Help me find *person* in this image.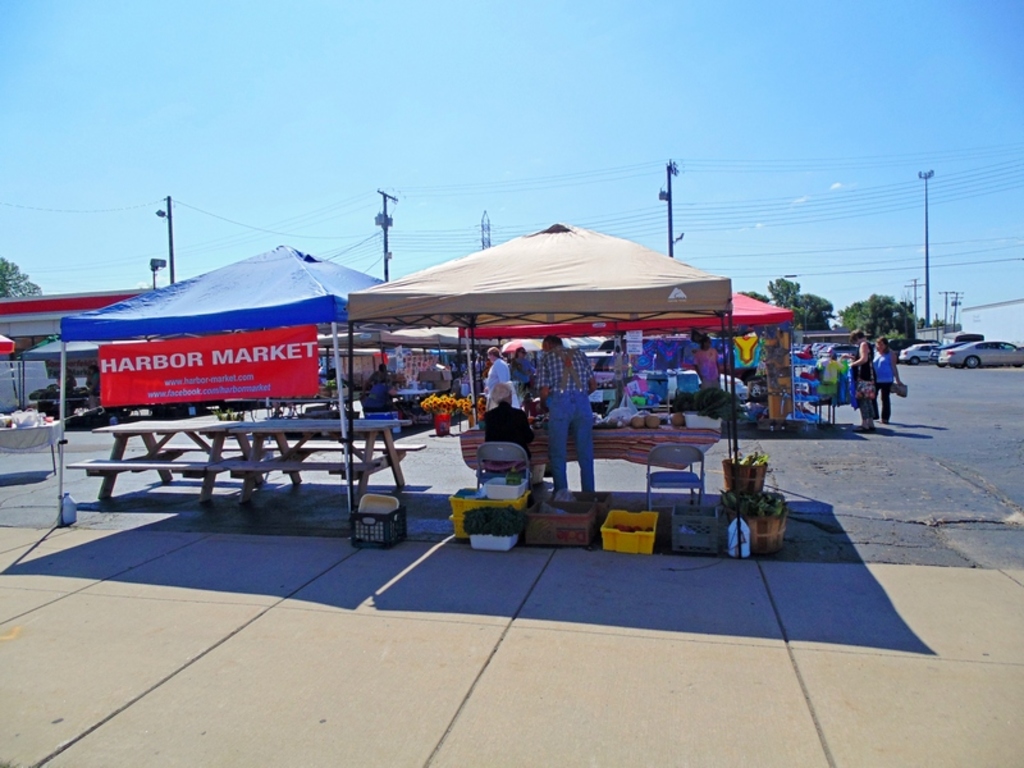
Found it: x1=81, y1=360, x2=109, y2=411.
